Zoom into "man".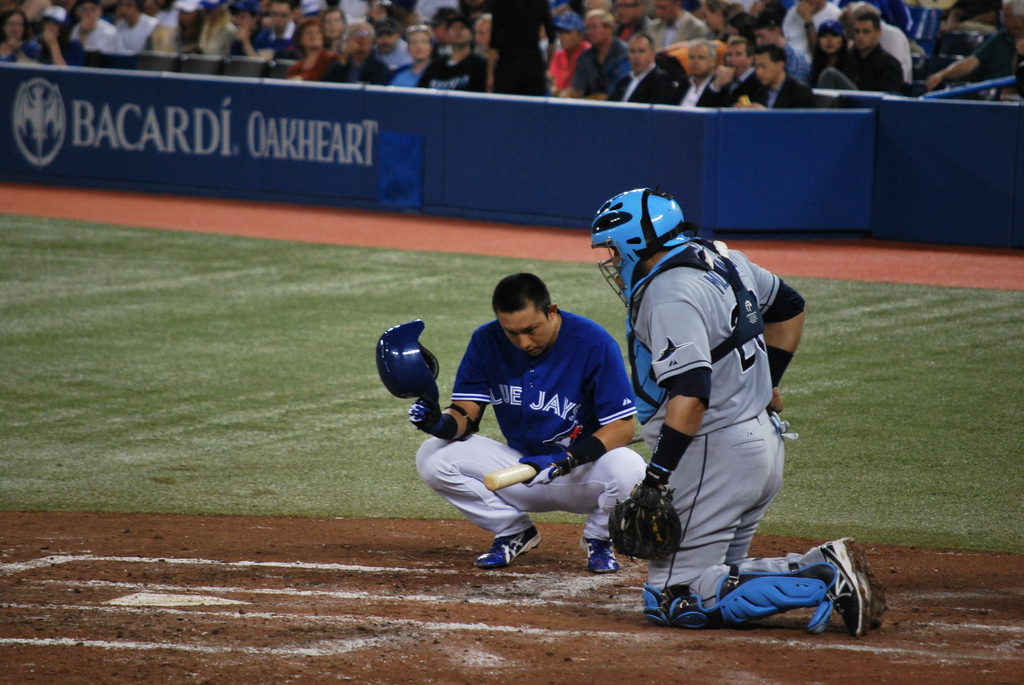
Zoom target: region(74, 0, 117, 57).
